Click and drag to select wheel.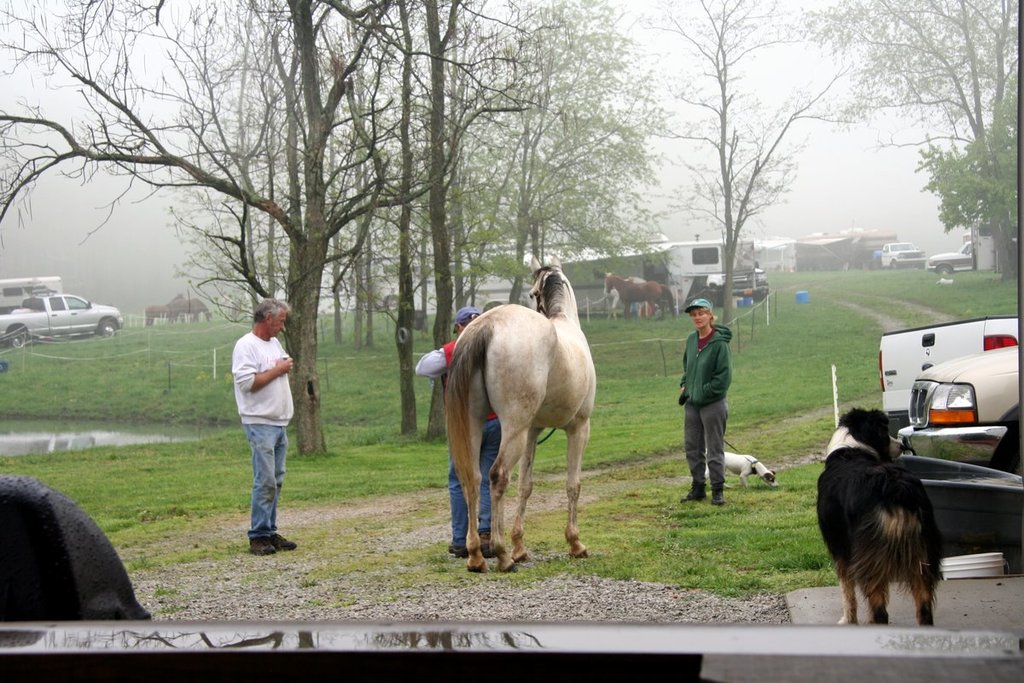
Selection: BBox(999, 412, 1023, 479).
